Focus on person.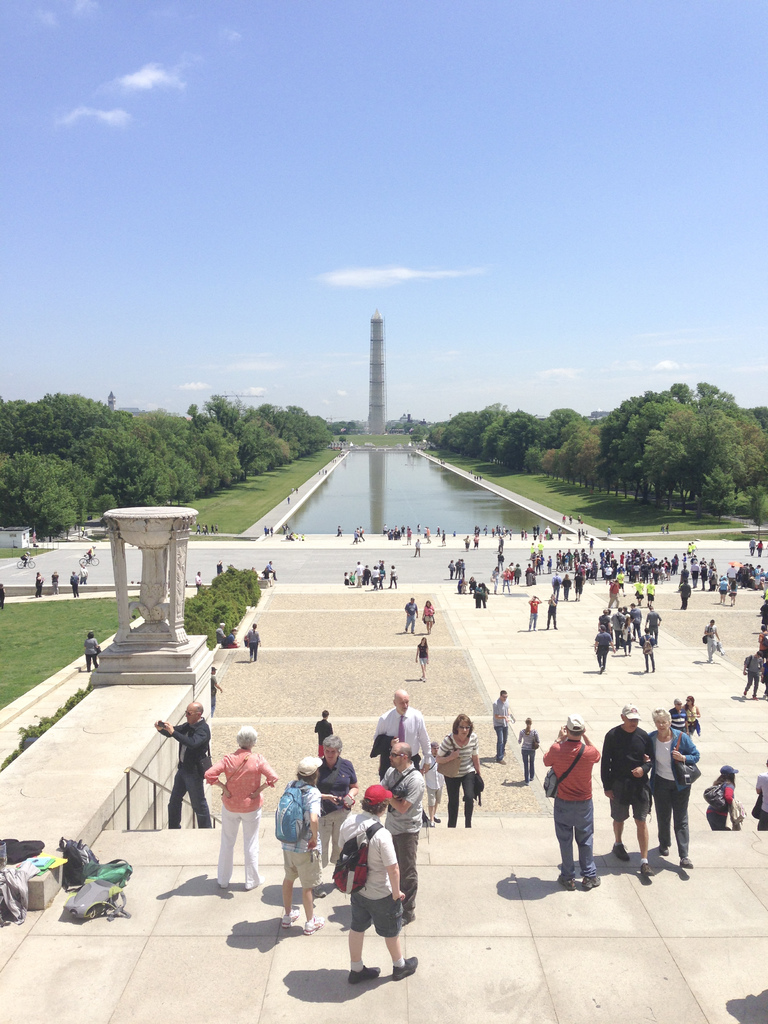
Focused at x1=702 y1=620 x2=721 y2=662.
